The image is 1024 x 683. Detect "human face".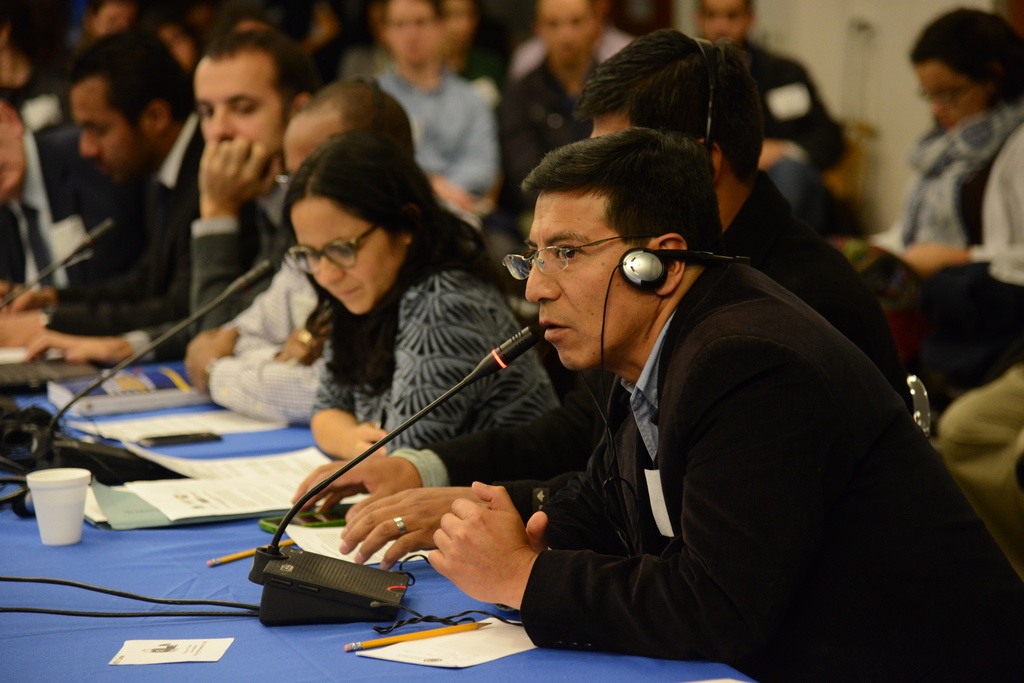
Detection: select_region(533, 0, 586, 67).
